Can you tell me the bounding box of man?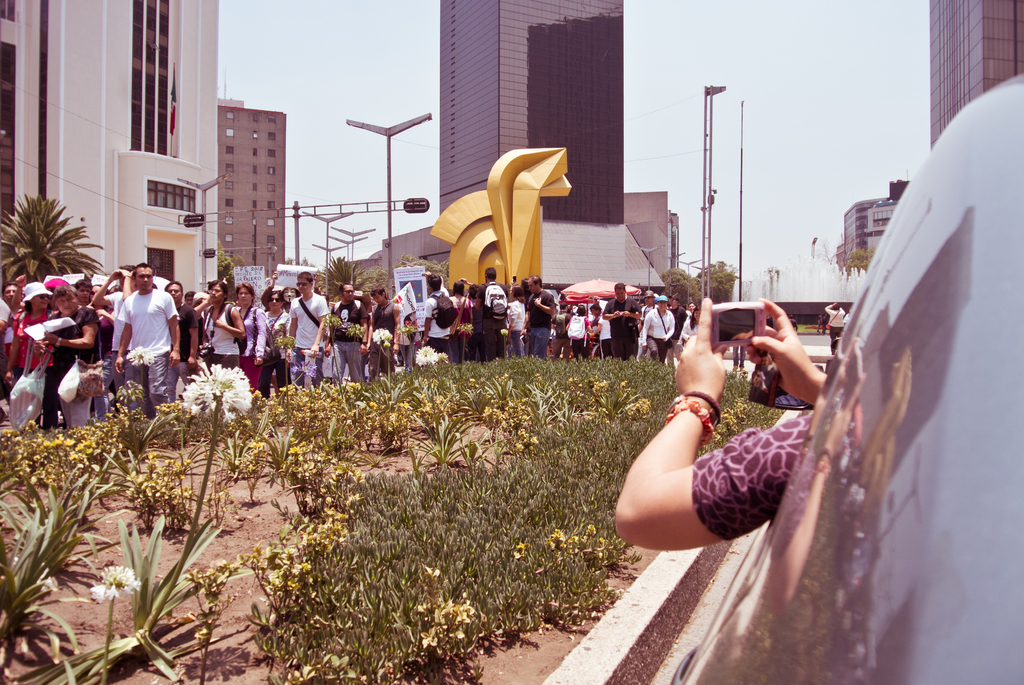
left=171, top=282, right=198, bottom=403.
